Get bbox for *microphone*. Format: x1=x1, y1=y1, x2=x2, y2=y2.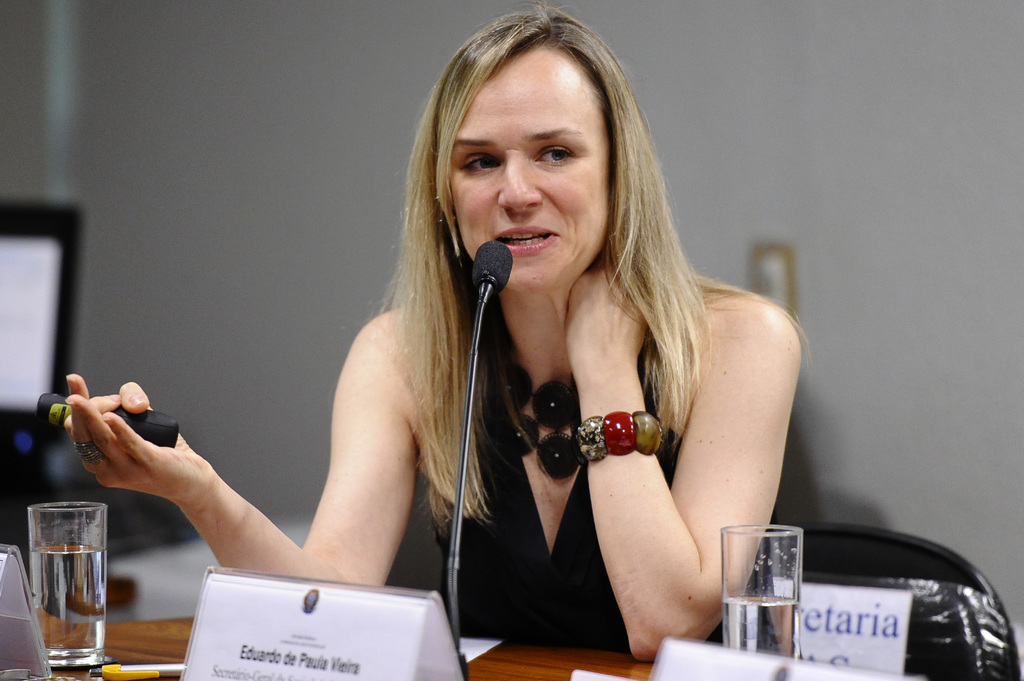
x1=455, y1=239, x2=531, y2=314.
